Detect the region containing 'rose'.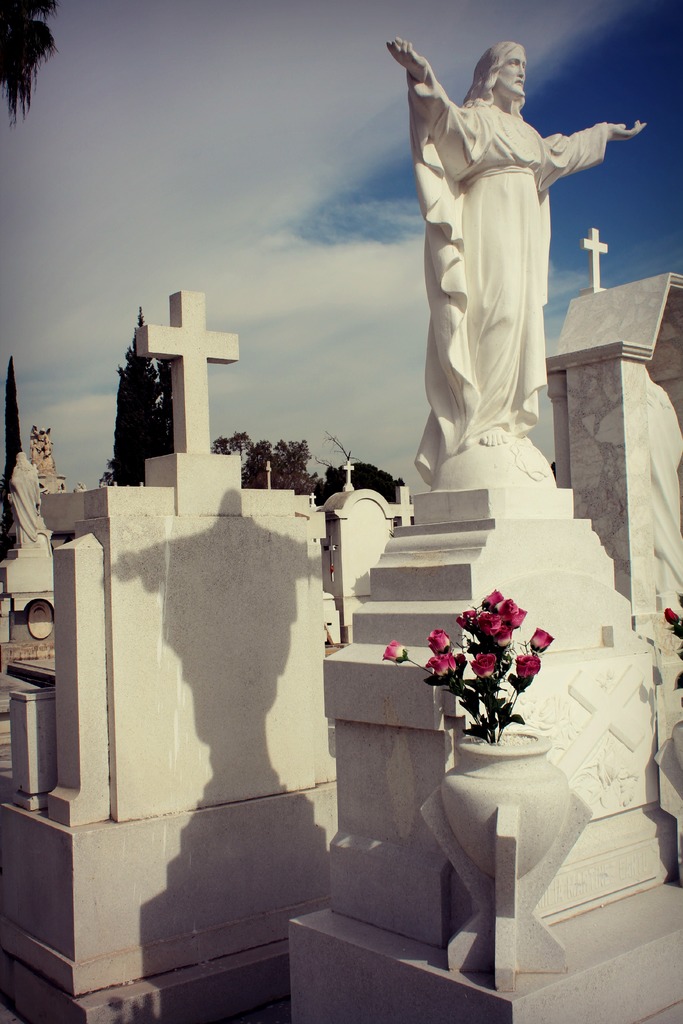
(380, 589, 552, 684).
